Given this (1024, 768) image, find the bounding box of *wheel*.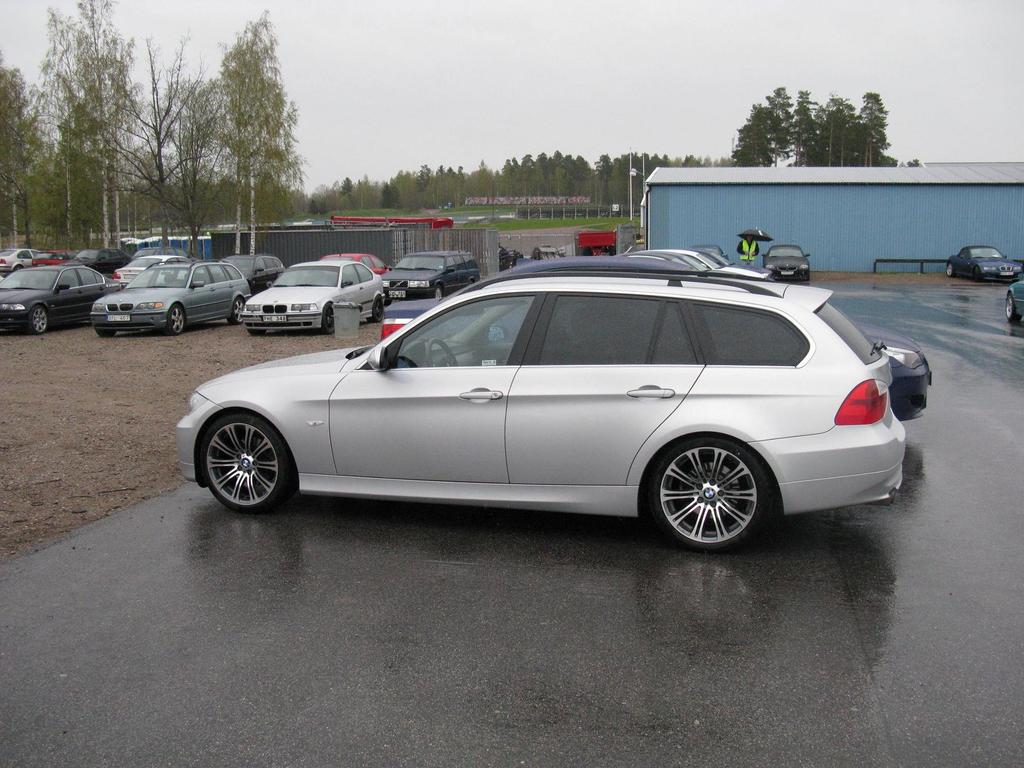
321:309:335:331.
